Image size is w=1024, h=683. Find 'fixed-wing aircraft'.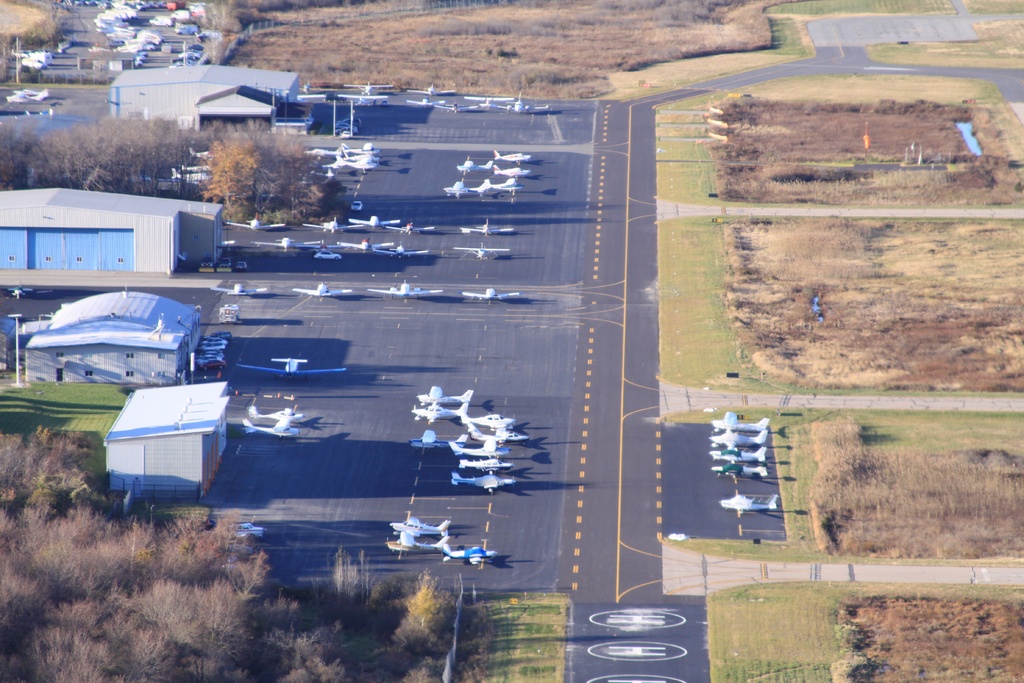
341/81/390/89.
